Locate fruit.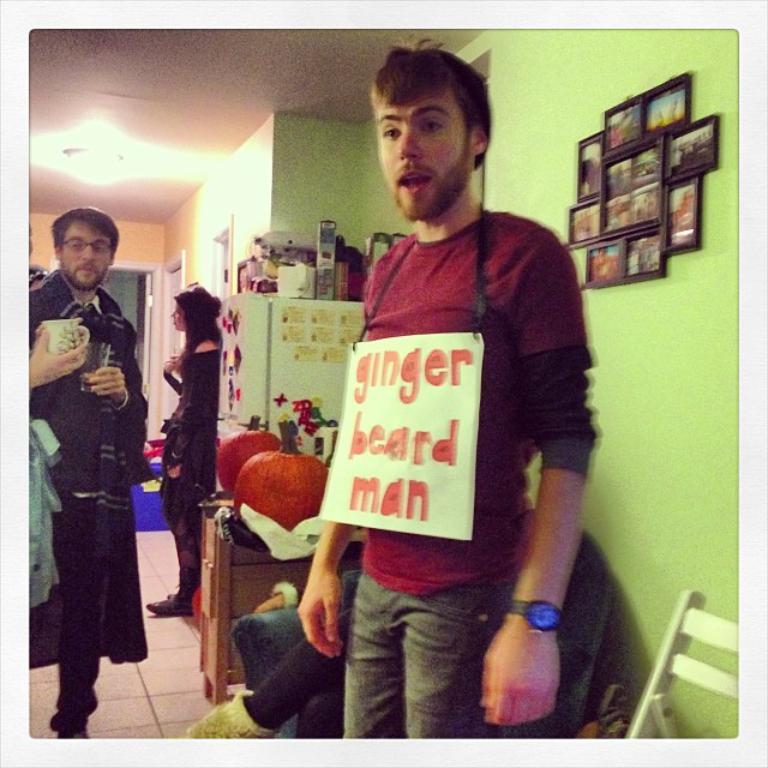
Bounding box: 227,444,332,529.
